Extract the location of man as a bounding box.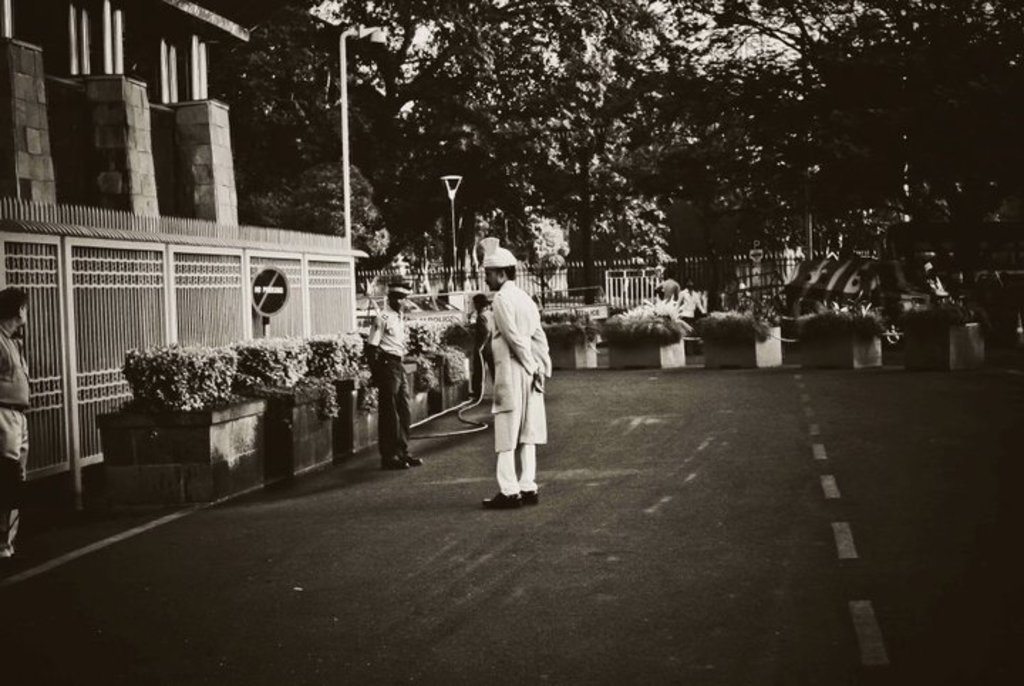
<region>471, 292, 492, 399</region>.
